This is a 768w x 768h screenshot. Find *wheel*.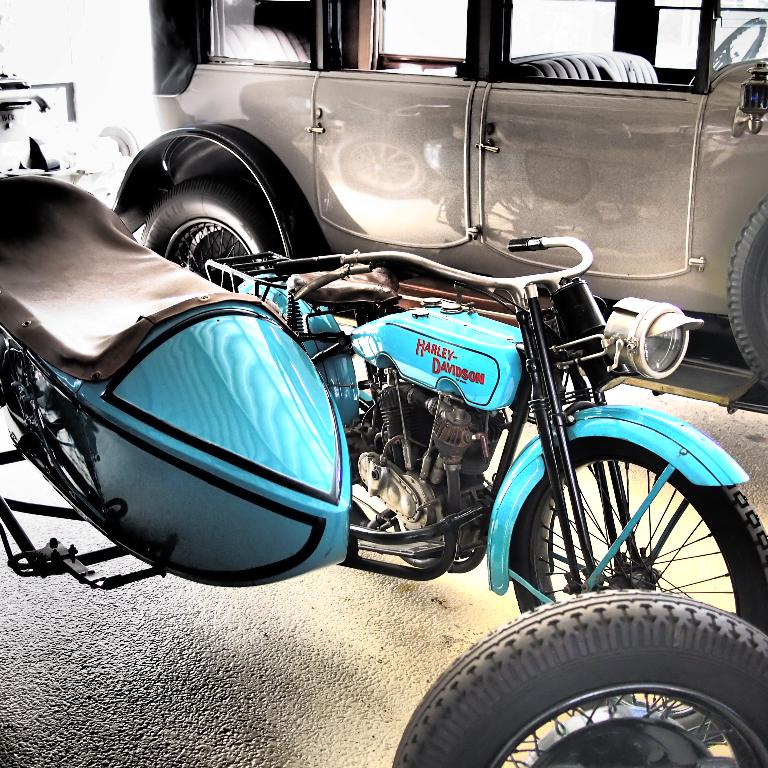
Bounding box: <region>136, 174, 287, 292</region>.
